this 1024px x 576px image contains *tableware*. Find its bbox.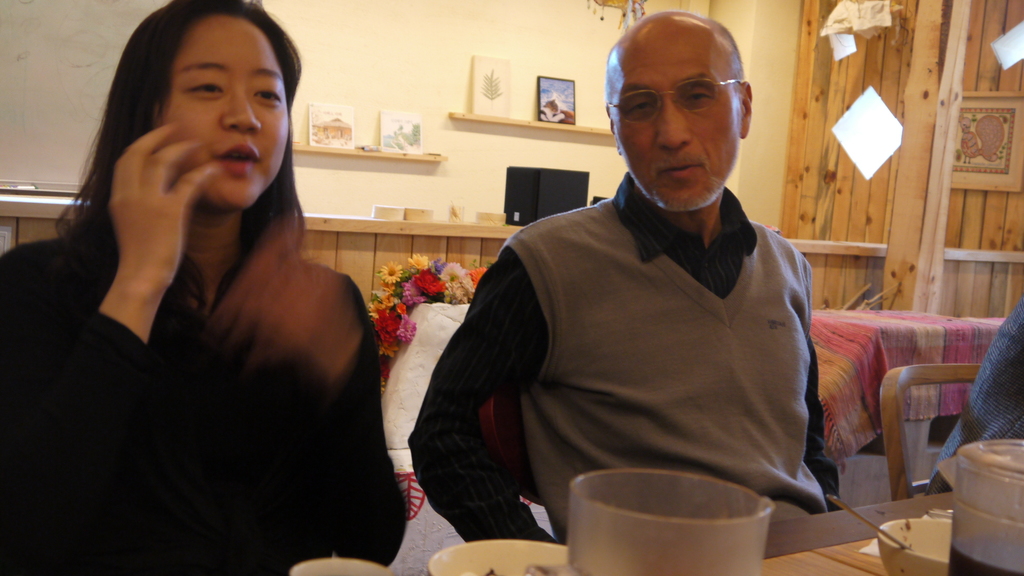
(x1=425, y1=540, x2=580, y2=575).
